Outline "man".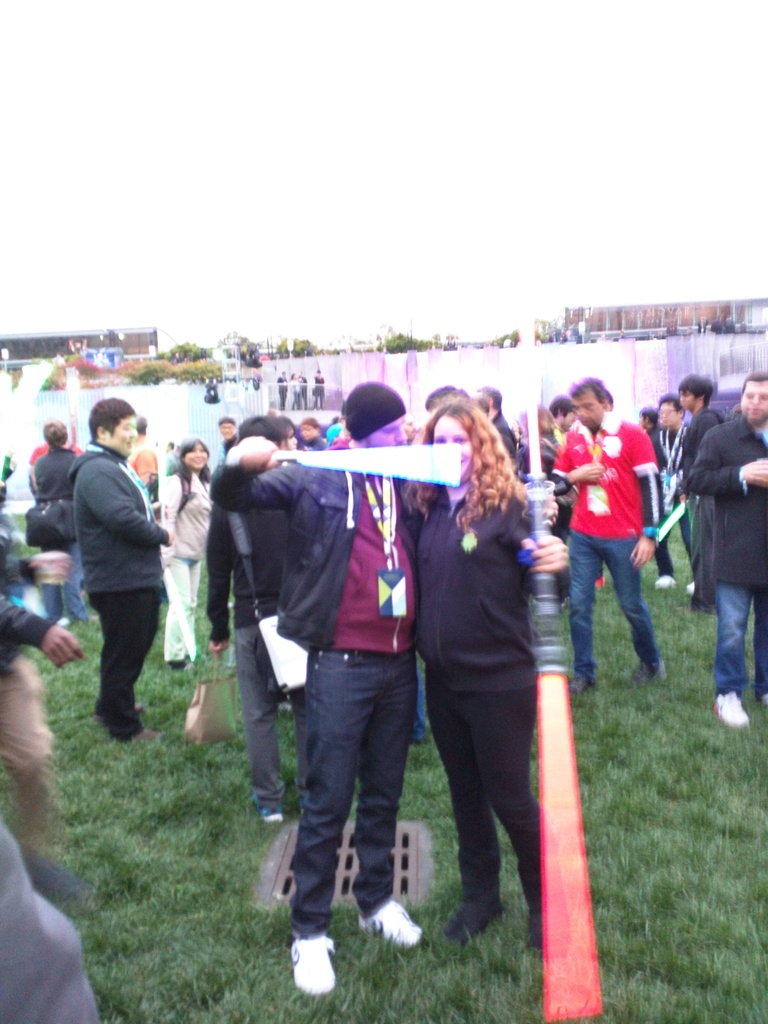
Outline: 70:394:176:738.
